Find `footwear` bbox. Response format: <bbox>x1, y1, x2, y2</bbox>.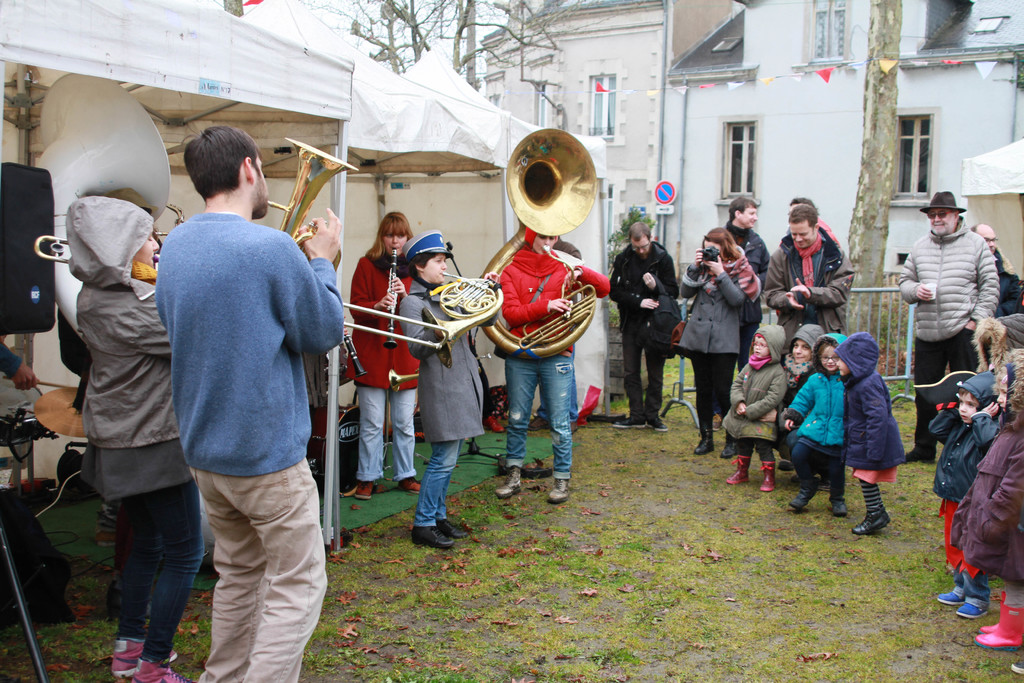
<bbox>957, 597, 992, 618</bbox>.
